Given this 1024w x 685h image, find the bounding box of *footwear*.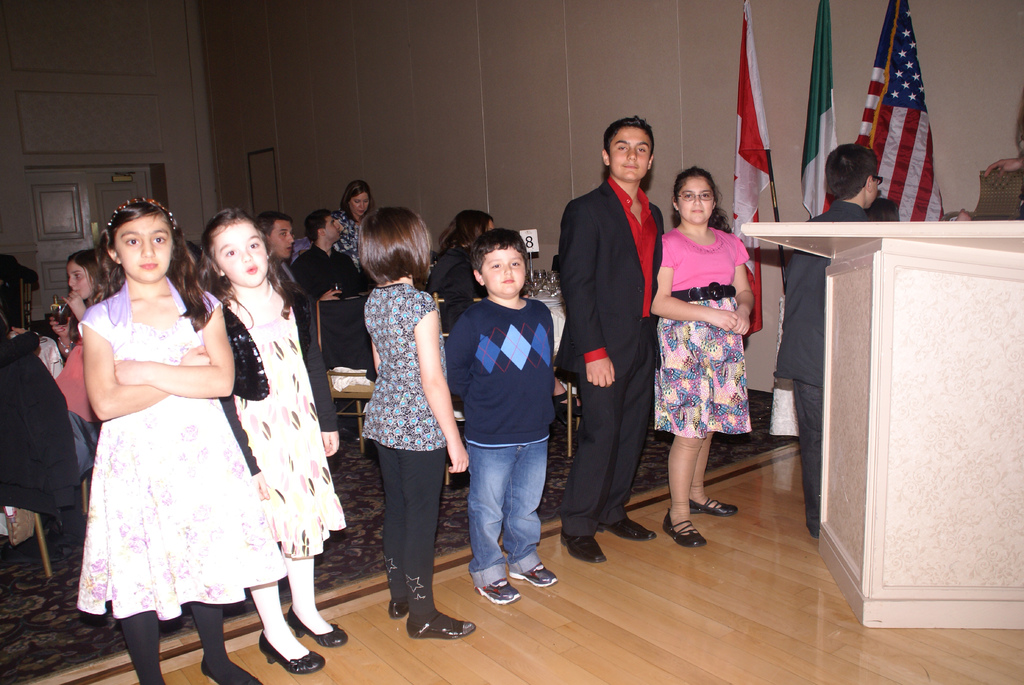
[left=405, top=610, right=475, bottom=640].
